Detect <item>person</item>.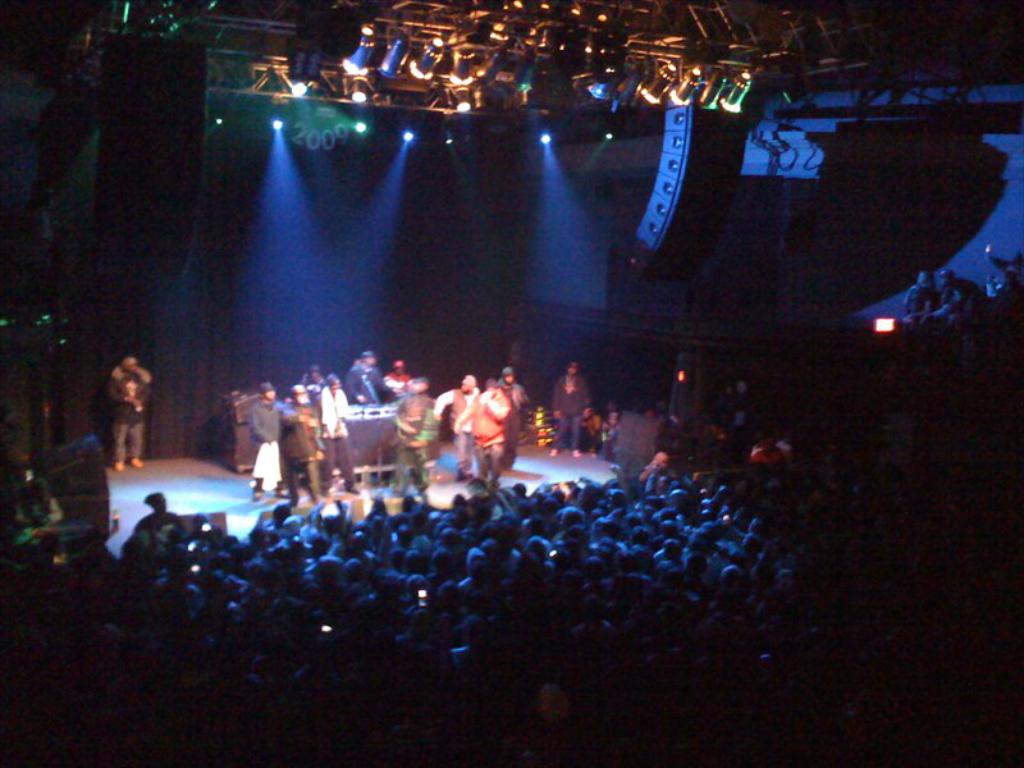
Detected at (544,352,596,465).
